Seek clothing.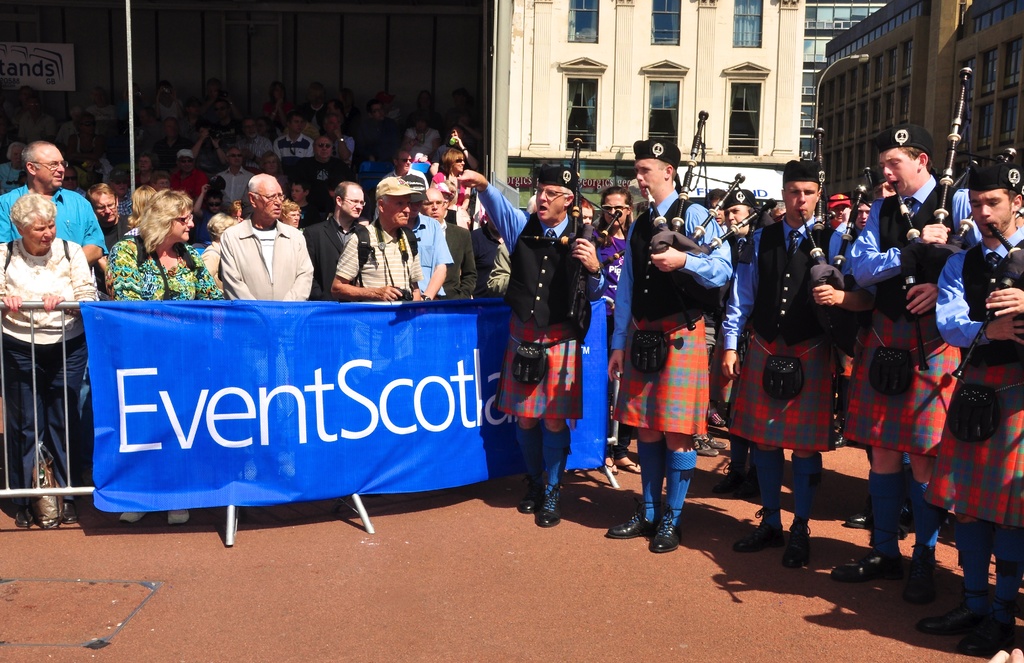
l=608, t=188, r=735, b=442.
